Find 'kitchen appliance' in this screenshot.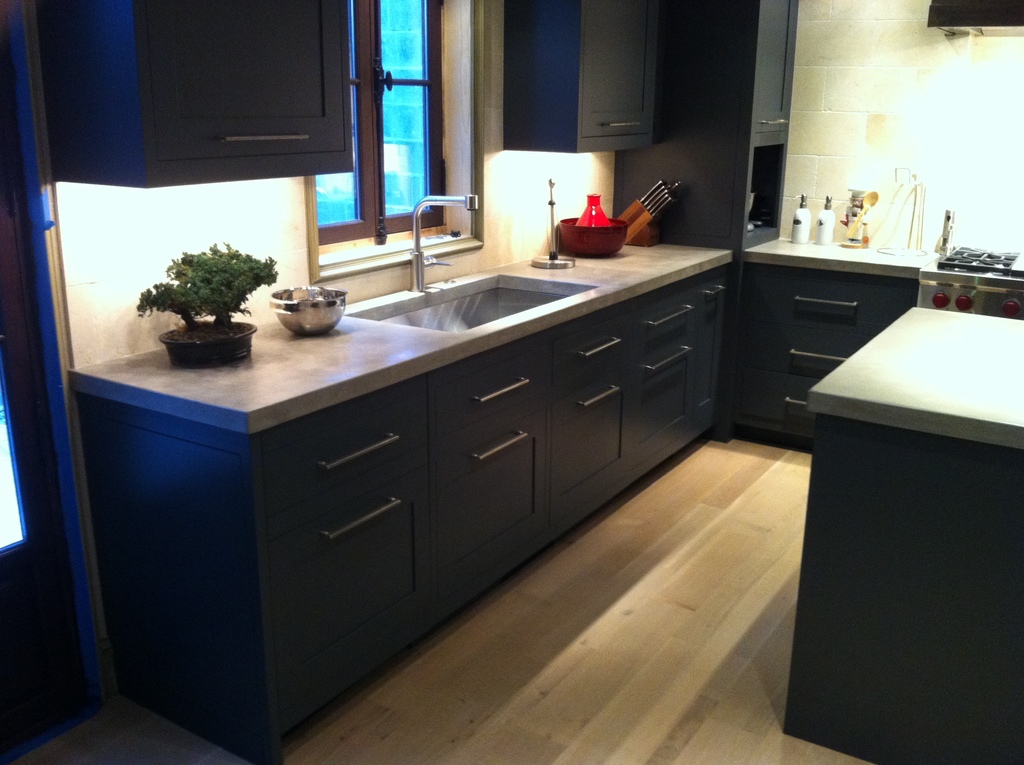
The bounding box for 'kitchen appliance' is (x1=269, y1=286, x2=351, y2=337).
